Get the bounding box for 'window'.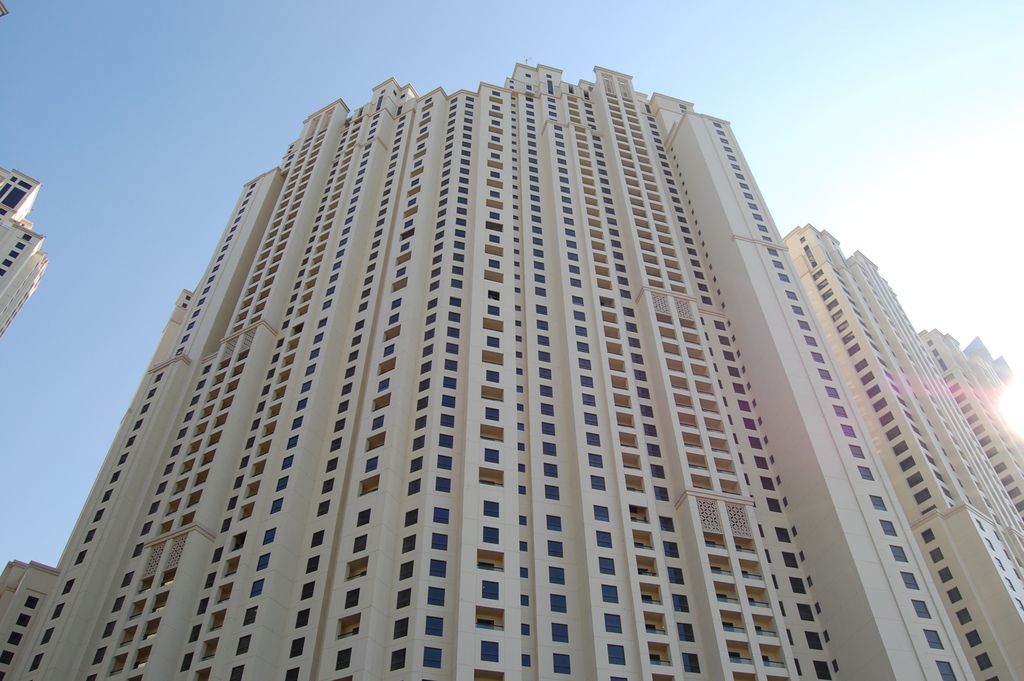
[660, 151, 666, 161].
